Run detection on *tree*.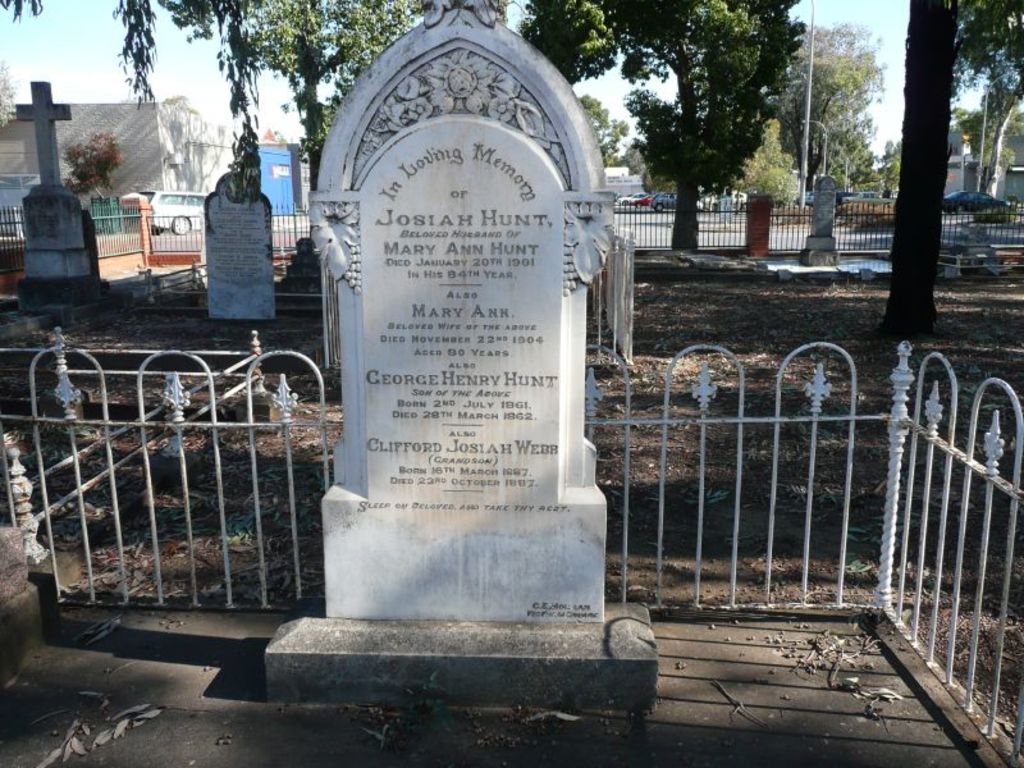
Result: 797/23/920/191.
